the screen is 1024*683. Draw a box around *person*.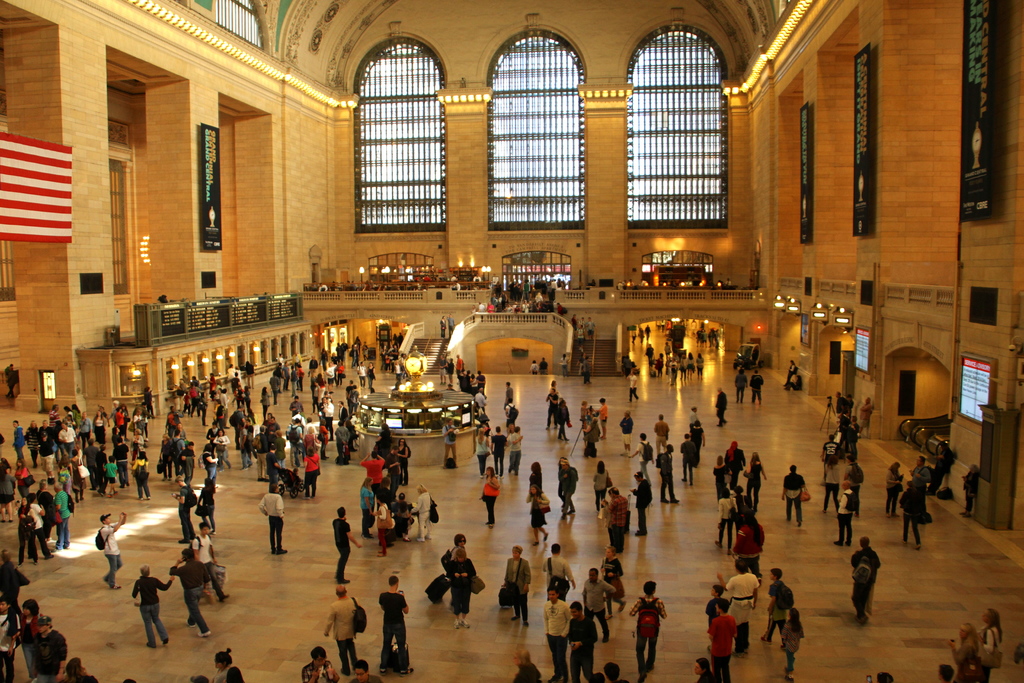
box=[707, 598, 738, 682].
